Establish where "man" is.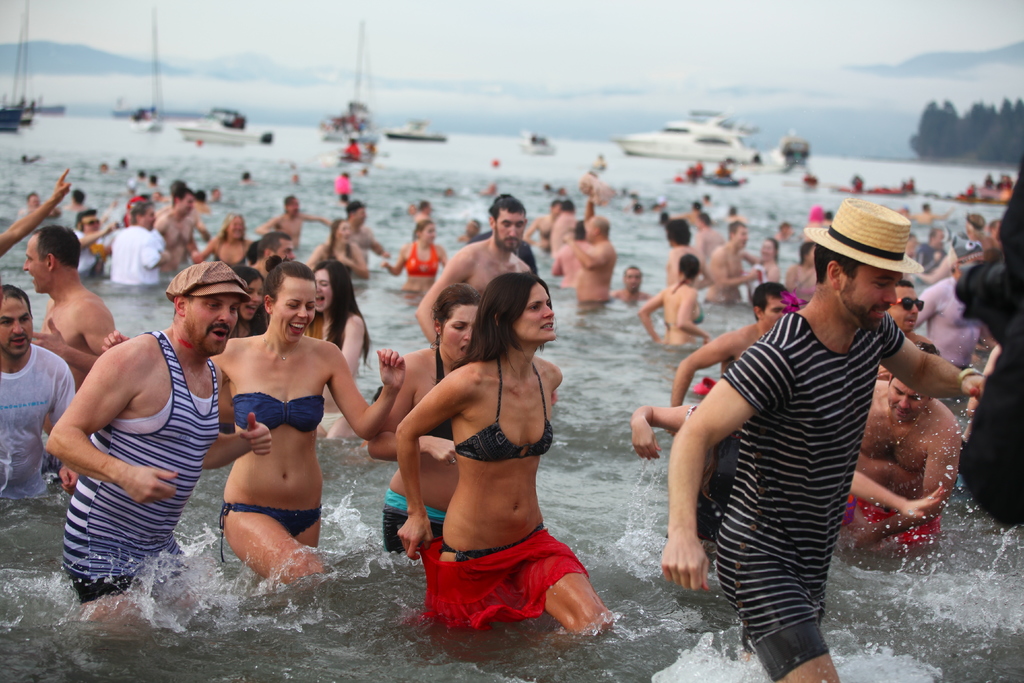
Established at BBox(18, 227, 122, 388).
